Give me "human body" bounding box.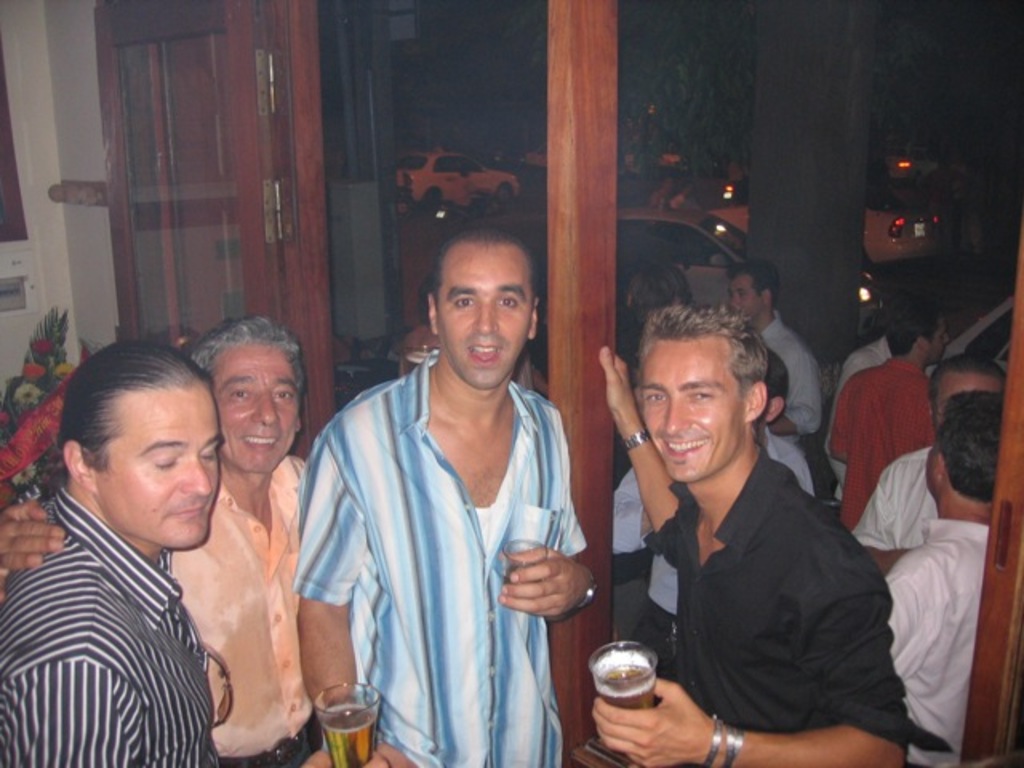
(827, 349, 949, 528).
